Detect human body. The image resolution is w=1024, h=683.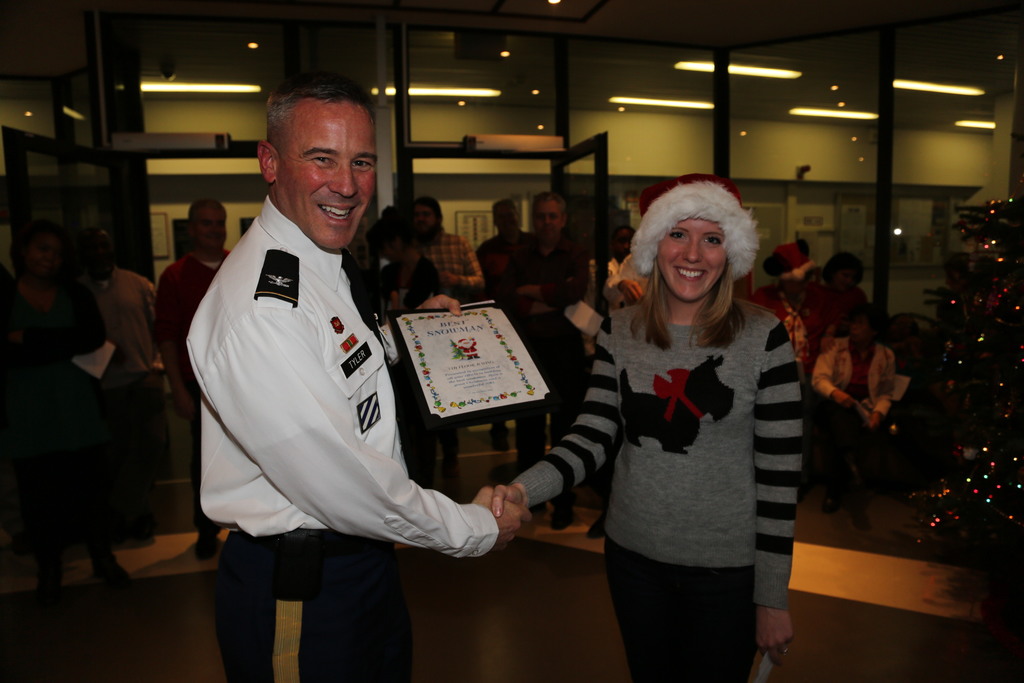
[1, 214, 102, 602].
